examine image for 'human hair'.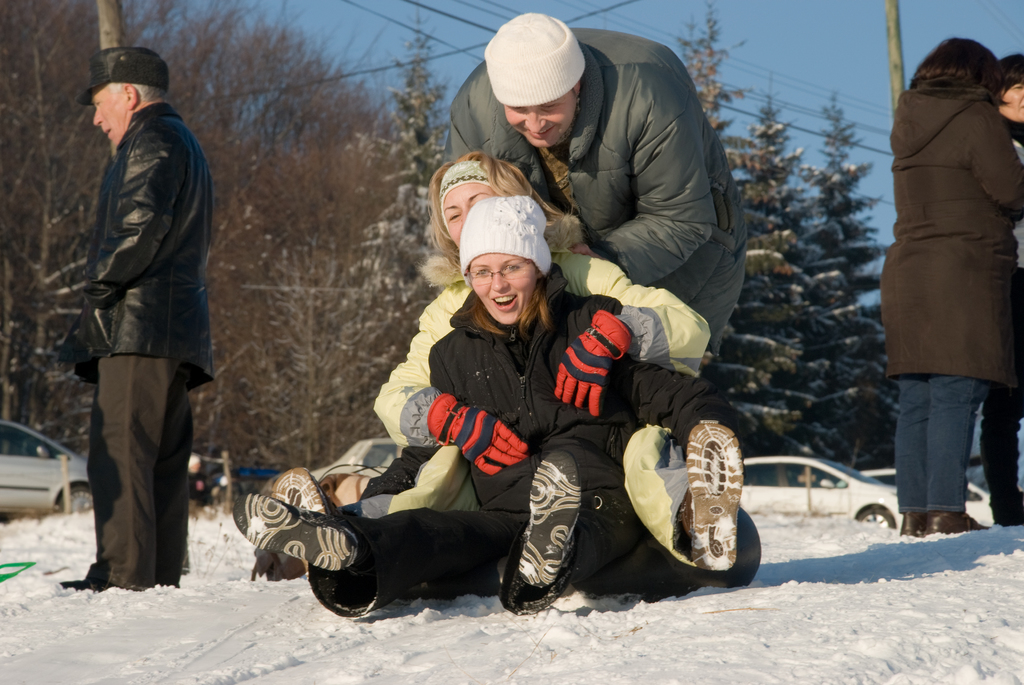
Examination result: [1001, 50, 1023, 90].
